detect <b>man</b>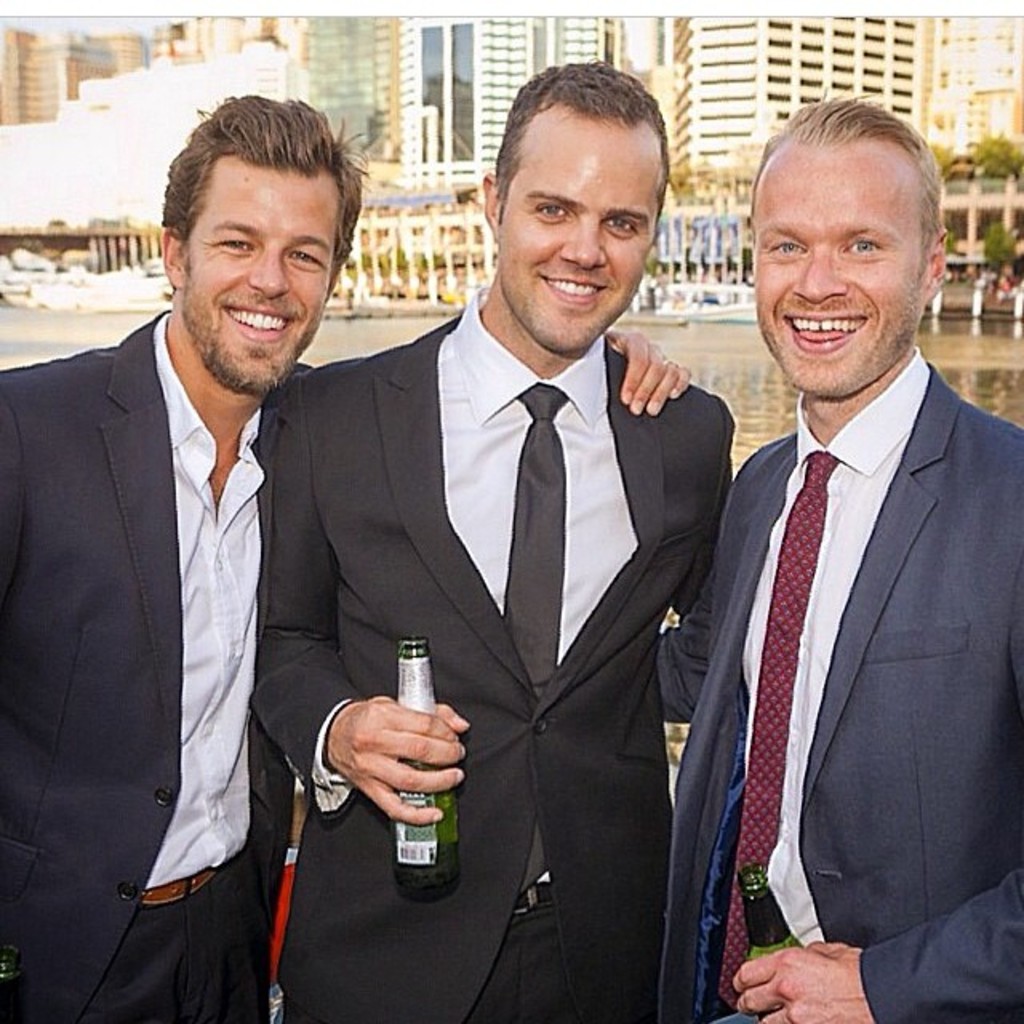
x1=254 y1=51 x2=739 y2=1022
